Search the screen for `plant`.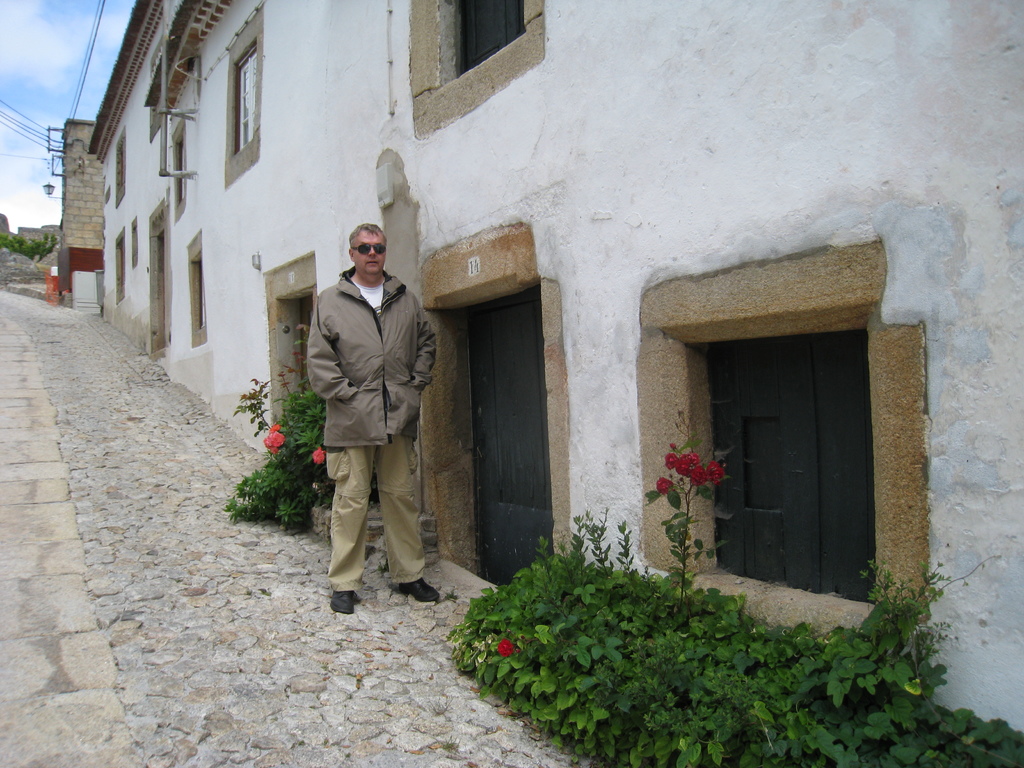
Found at bbox=(230, 319, 351, 534).
